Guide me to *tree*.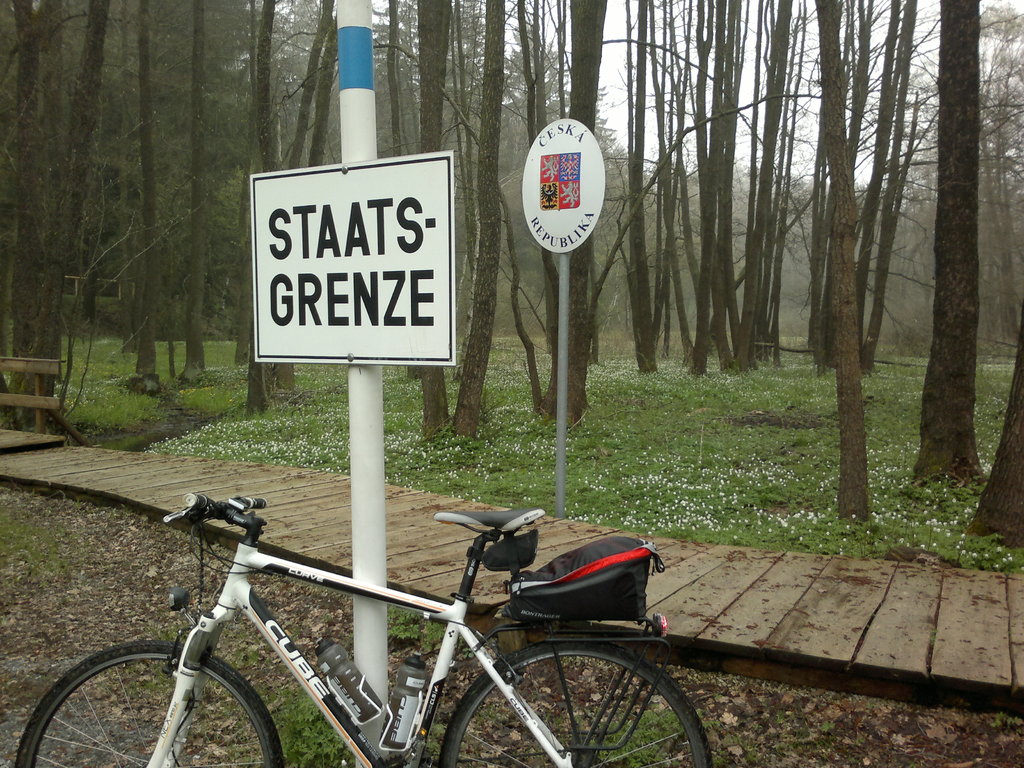
Guidance: {"left": 904, "top": 0, "right": 983, "bottom": 488}.
